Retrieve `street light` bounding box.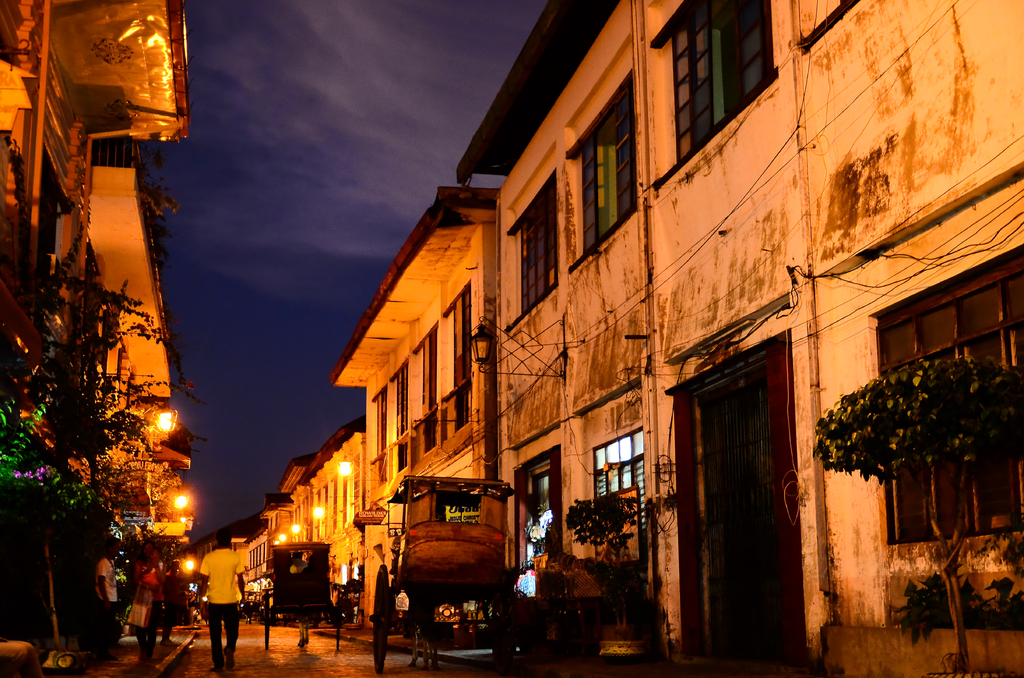
Bounding box: <region>314, 505, 340, 526</region>.
